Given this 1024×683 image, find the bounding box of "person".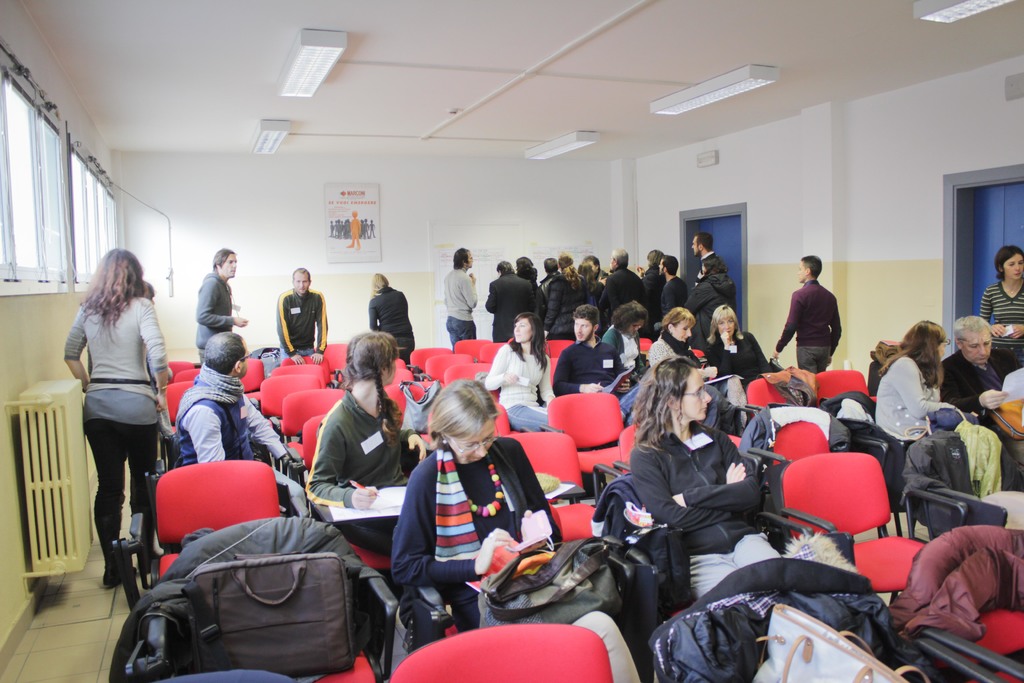
box(61, 247, 172, 592).
